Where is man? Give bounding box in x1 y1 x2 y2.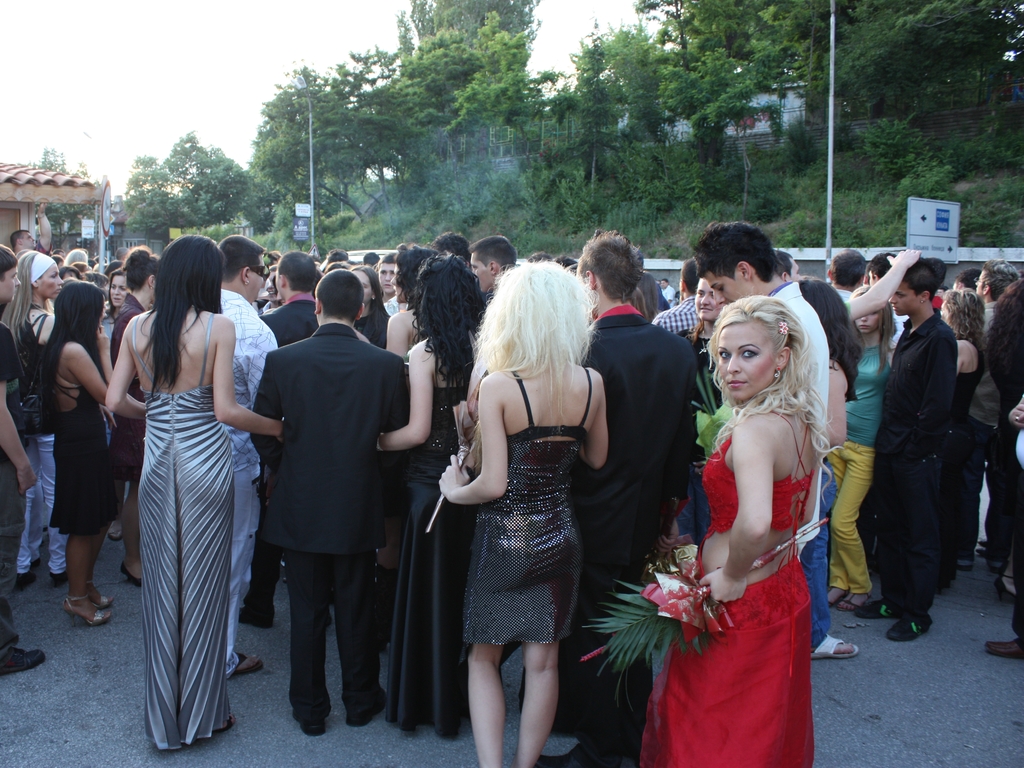
535 232 707 767.
